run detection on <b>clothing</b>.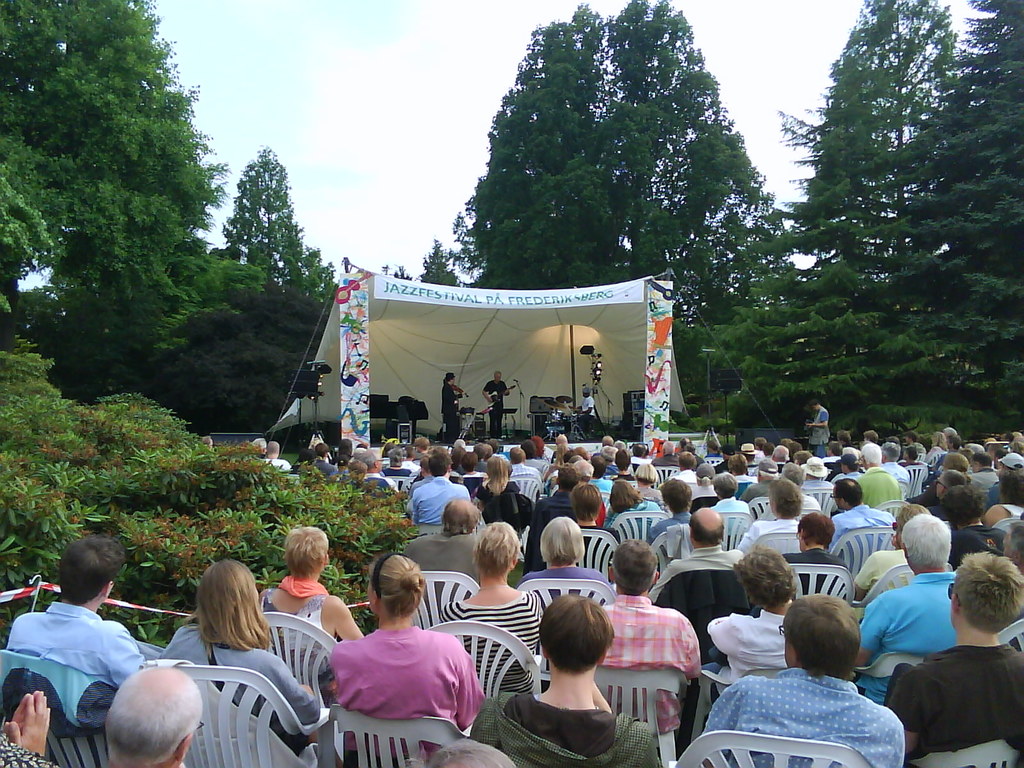
Result: <box>860,569,956,704</box>.
